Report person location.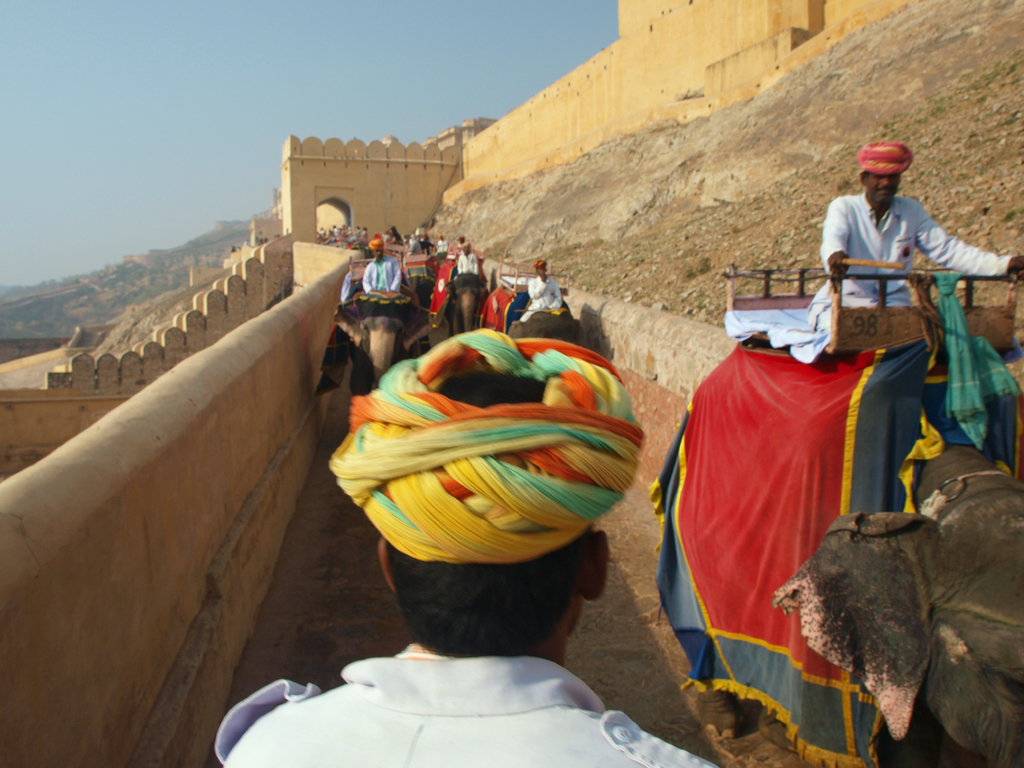
Report: (458,241,479,272).
